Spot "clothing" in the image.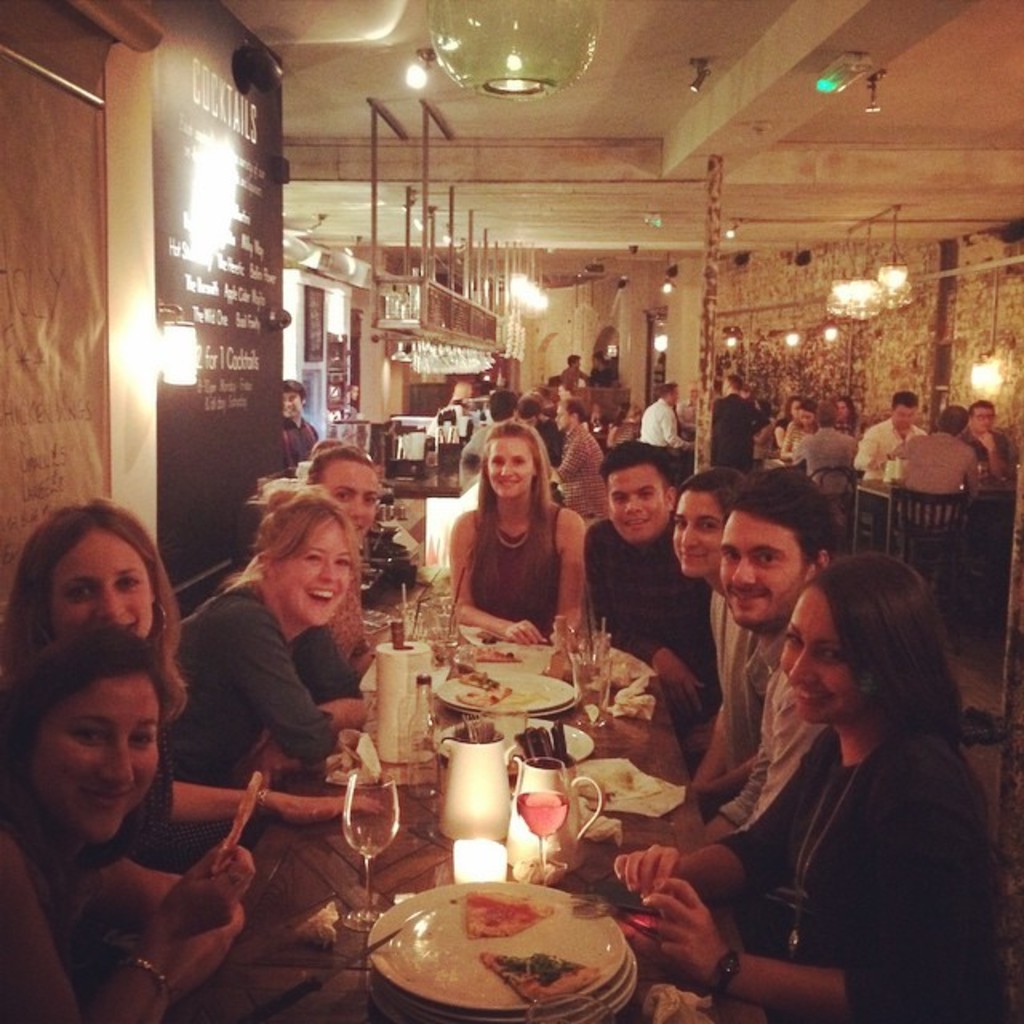
"clothing" found at crop(533, 421, 566, 478).
